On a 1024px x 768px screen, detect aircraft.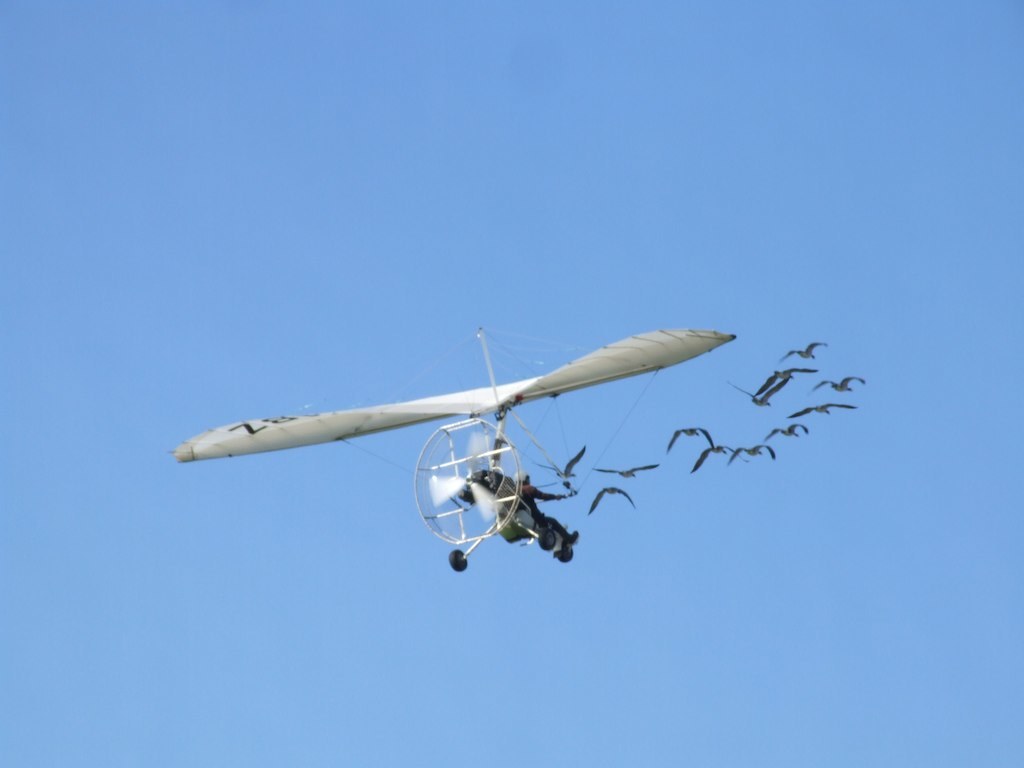
bbox=[214, 298, 701, 594].
